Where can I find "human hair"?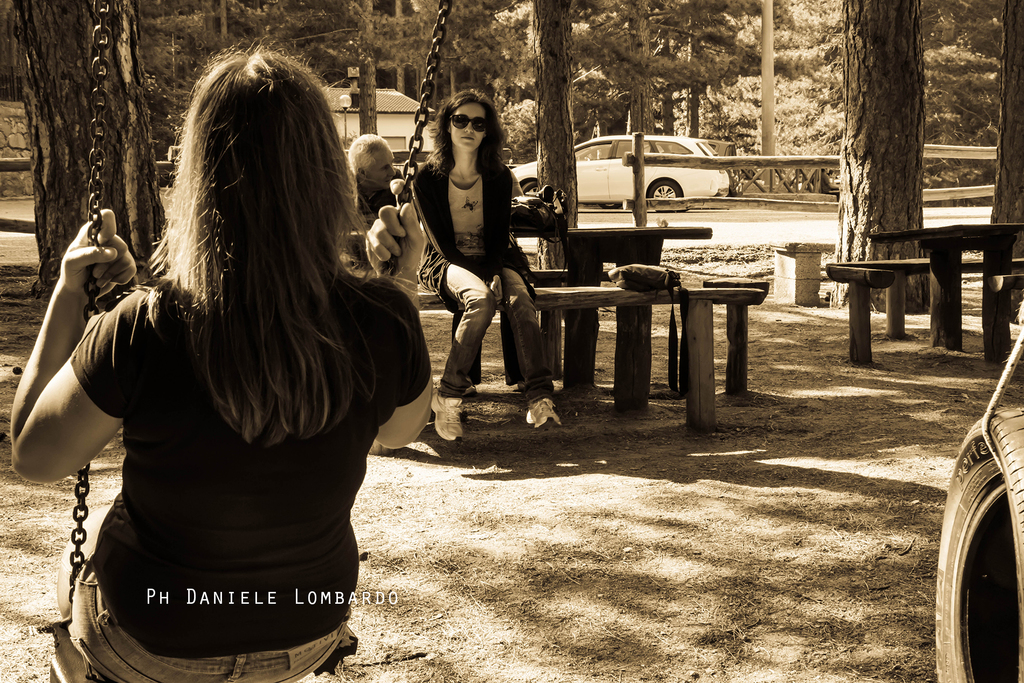
You can find it at <bbox>349, 136, 390, 181</bbox>.
